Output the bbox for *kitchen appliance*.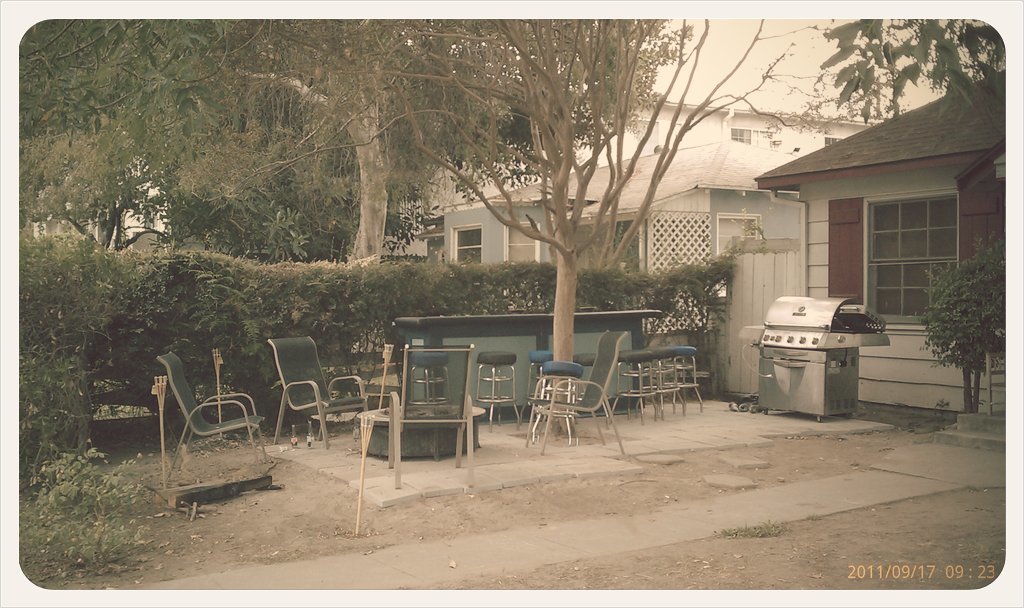
Rect(743, 293, 893, 418).
